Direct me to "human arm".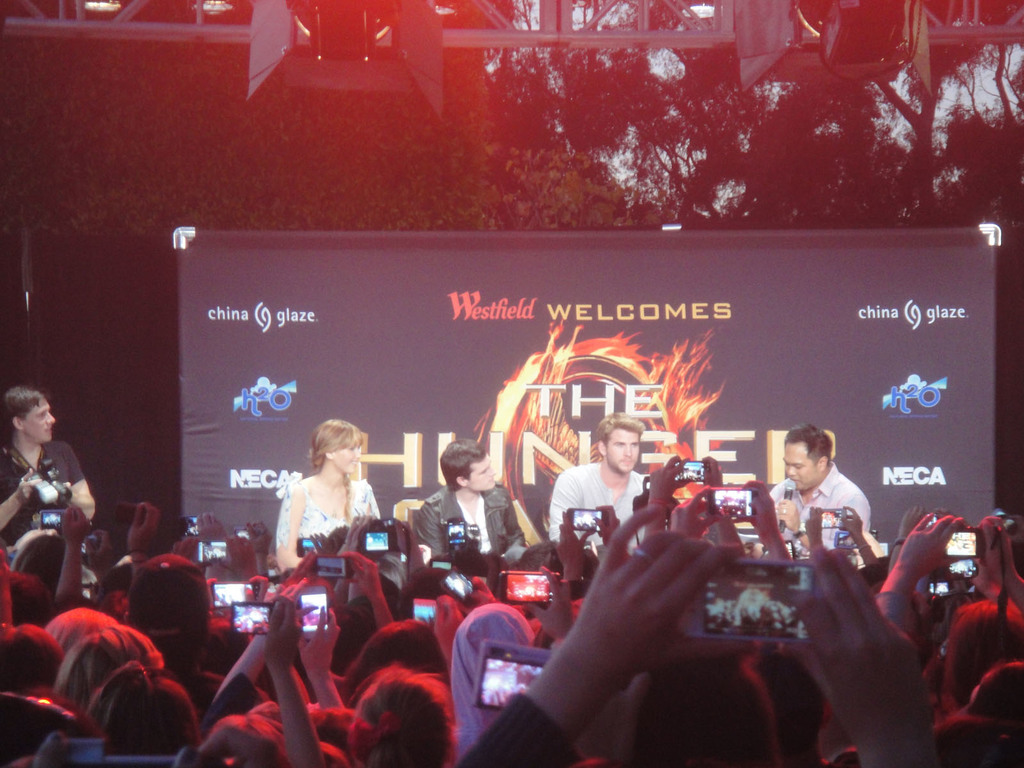
Direction: crop(771, 484, 876, 564).
